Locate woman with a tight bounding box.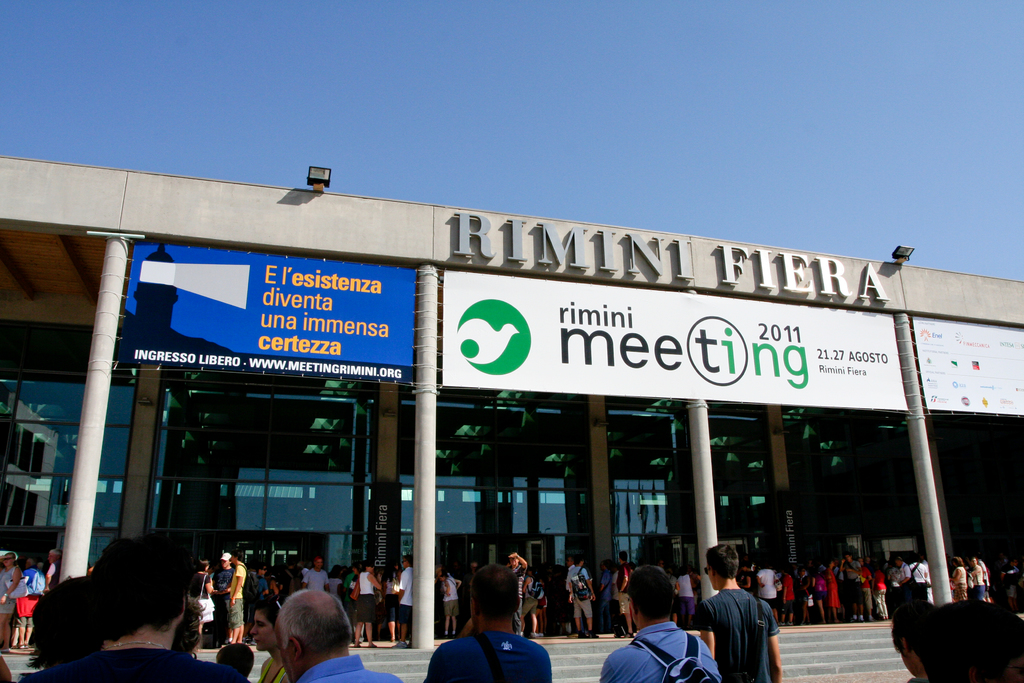
(left=328, top=565, right=344, bottom=593).
